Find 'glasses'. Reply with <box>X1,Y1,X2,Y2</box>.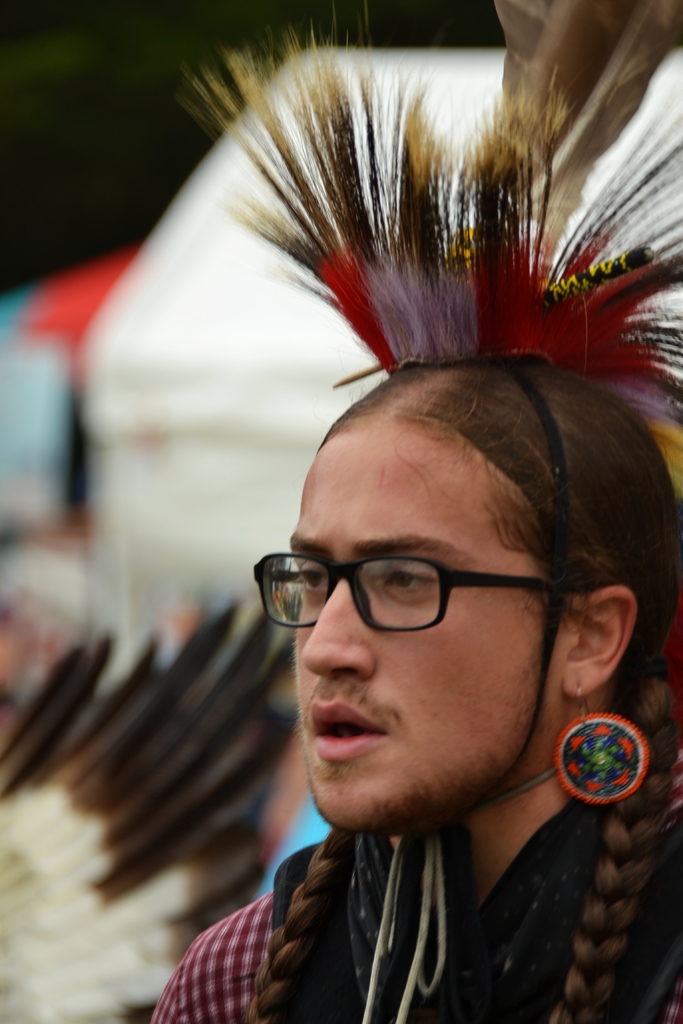
<box>252,538,564,647</box>.
